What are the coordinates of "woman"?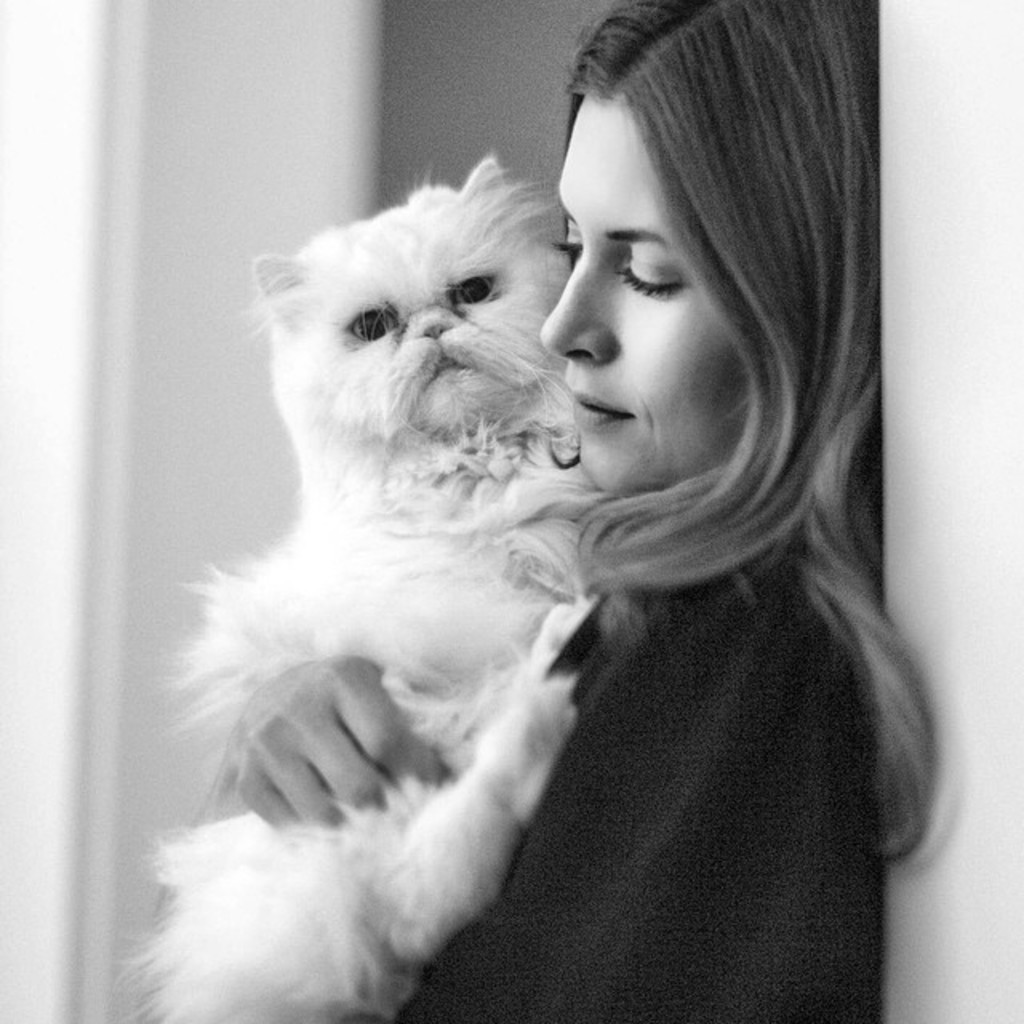
detection(162, 2, 968, 1022).
